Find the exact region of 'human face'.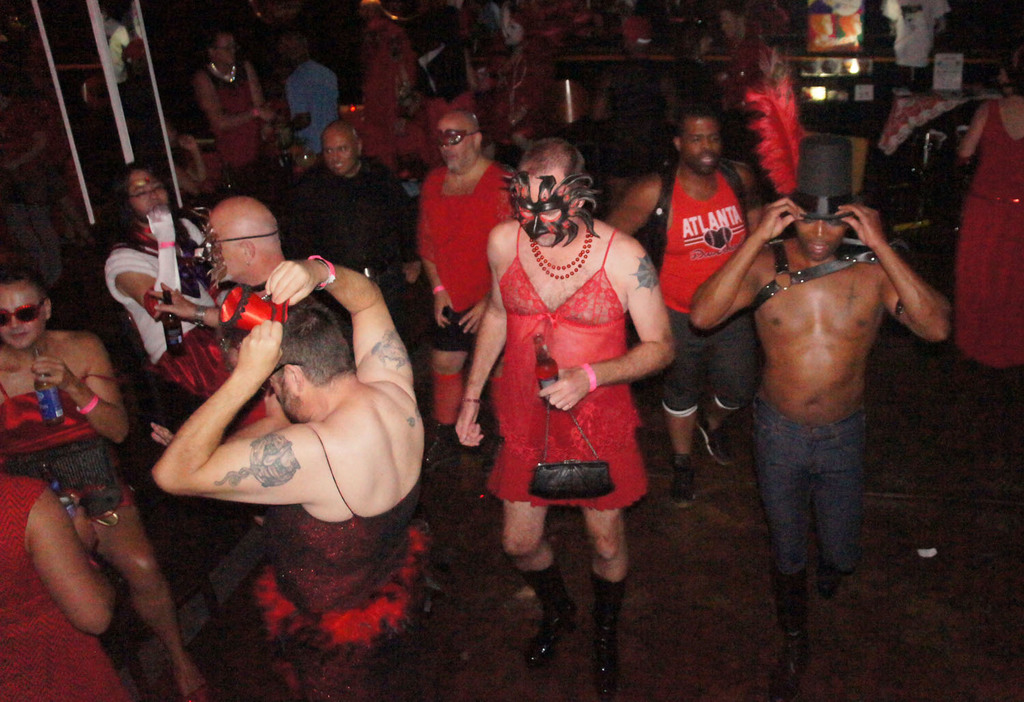
Exact region: <region>514, 171, 567, 247</region>.
